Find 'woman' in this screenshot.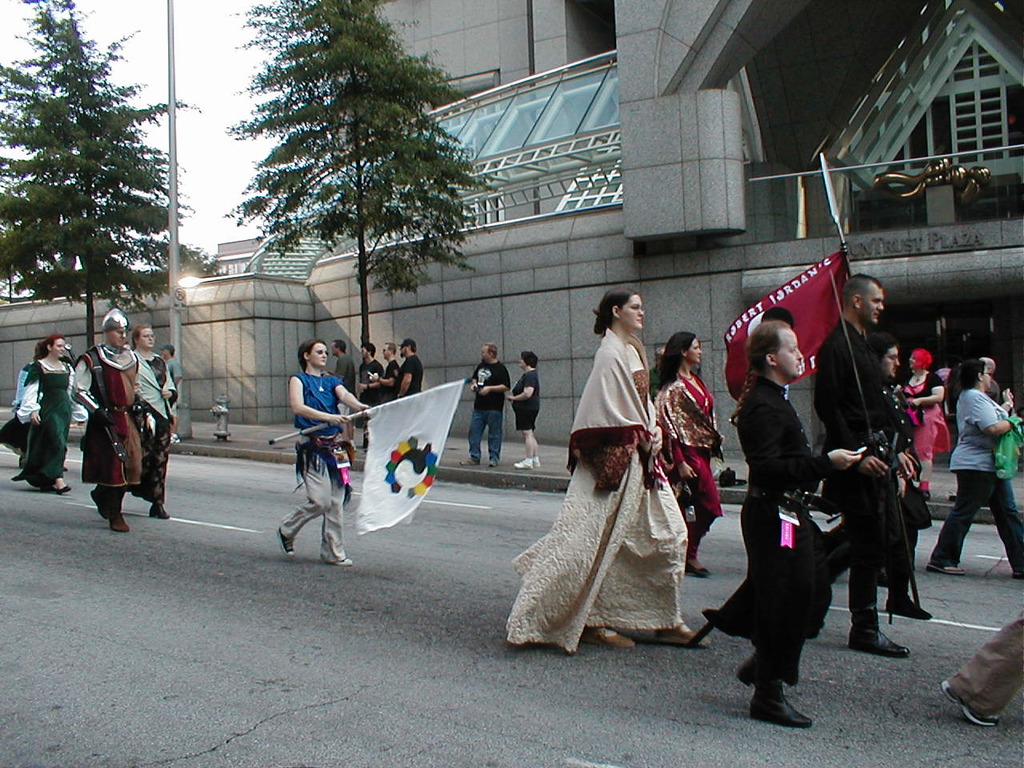
The bounding box for 'woman' is box=[900, 346, 950, 500].
